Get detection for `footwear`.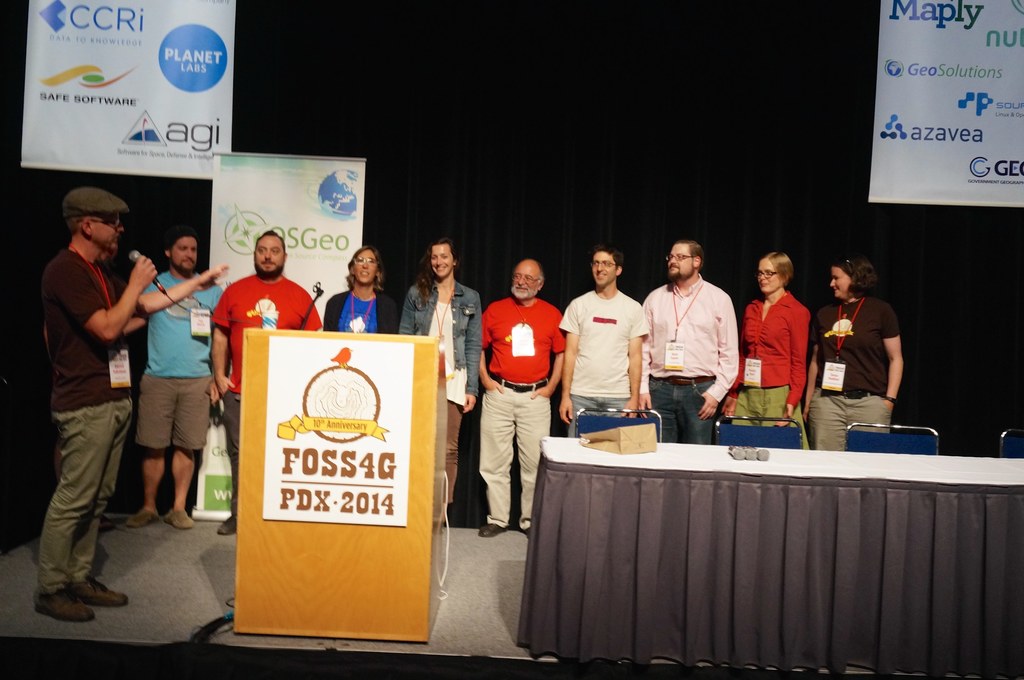
Detection: (76,570,130,610).
